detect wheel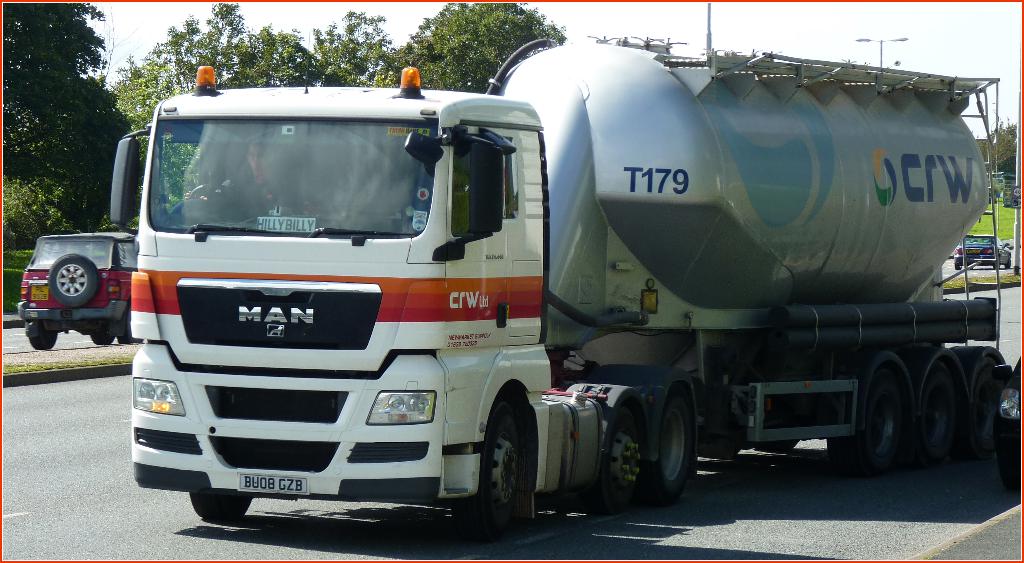
left=952, top=264, right=961, bottom=271
